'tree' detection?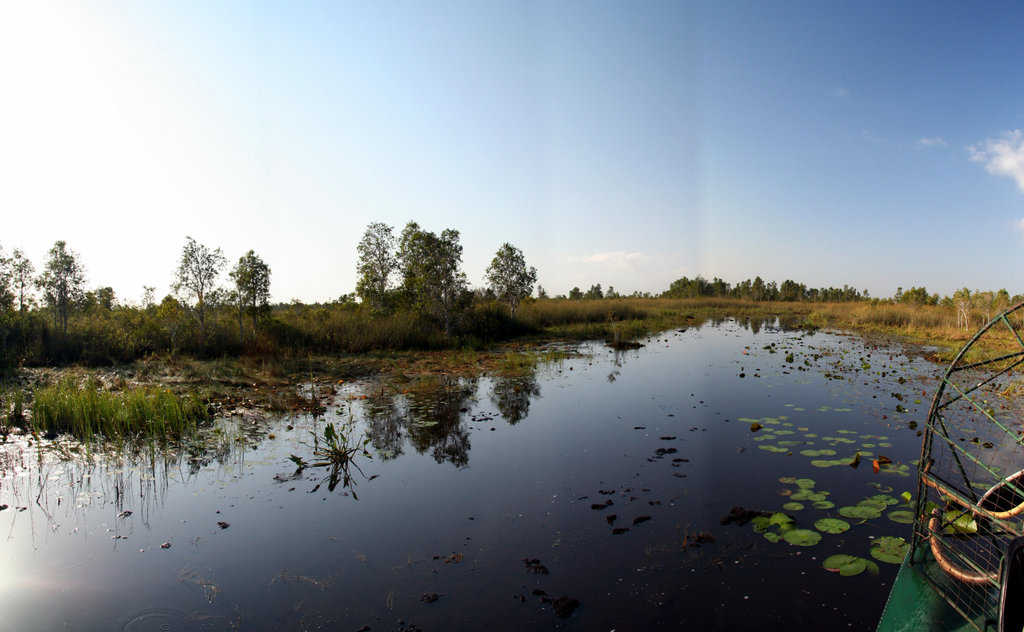
401:227:472:330
